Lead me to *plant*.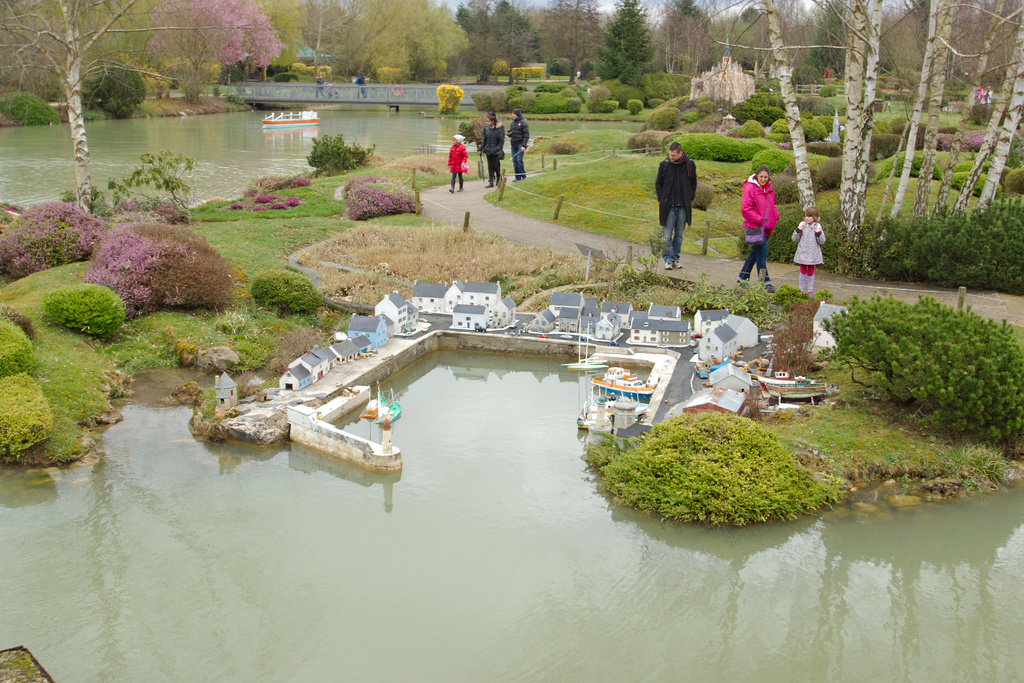
Lead to select_region(776, 279, 797, 325).
